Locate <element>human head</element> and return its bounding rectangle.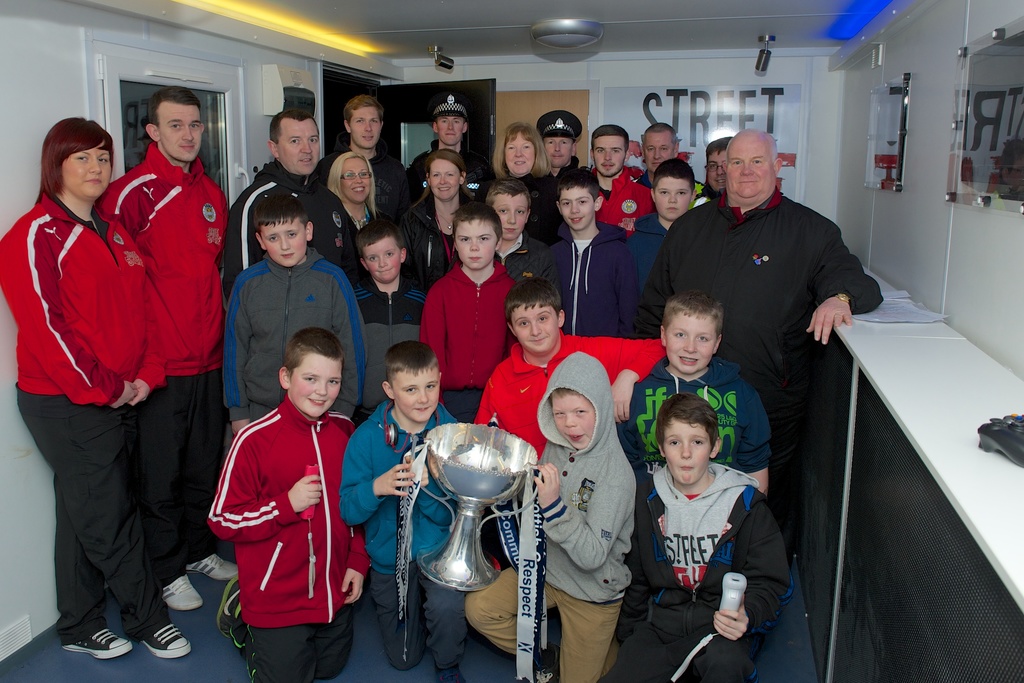
pyautogui.locateOnScreen(358, 220, 406, 286).
